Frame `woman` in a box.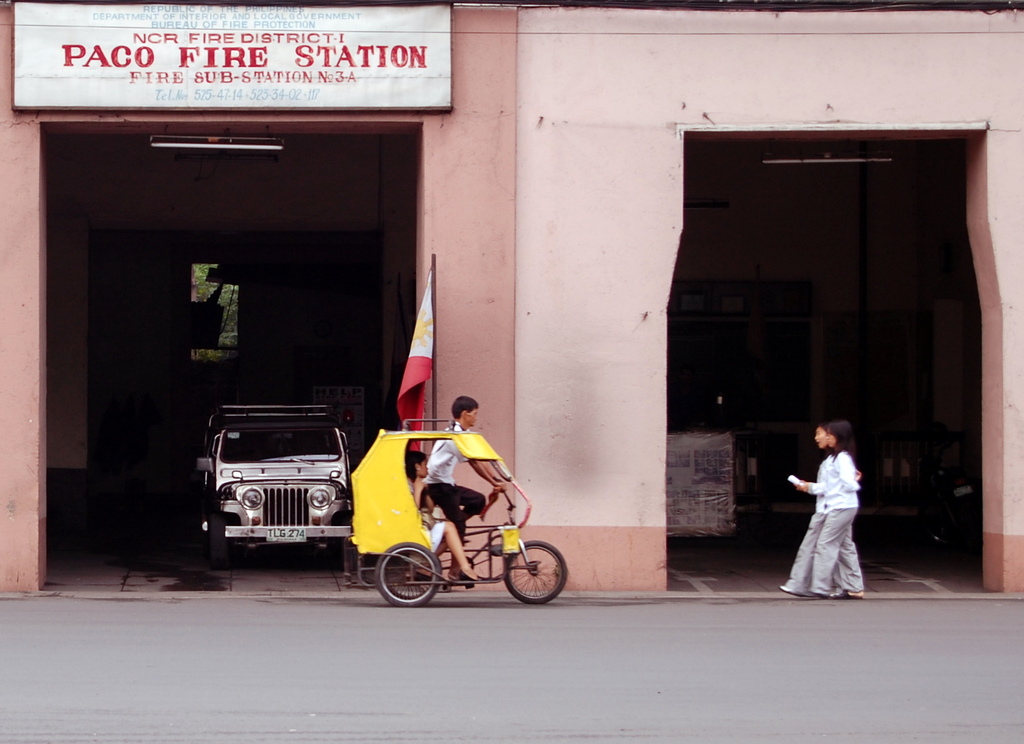
l=403, t=450, r=484, b=582.
